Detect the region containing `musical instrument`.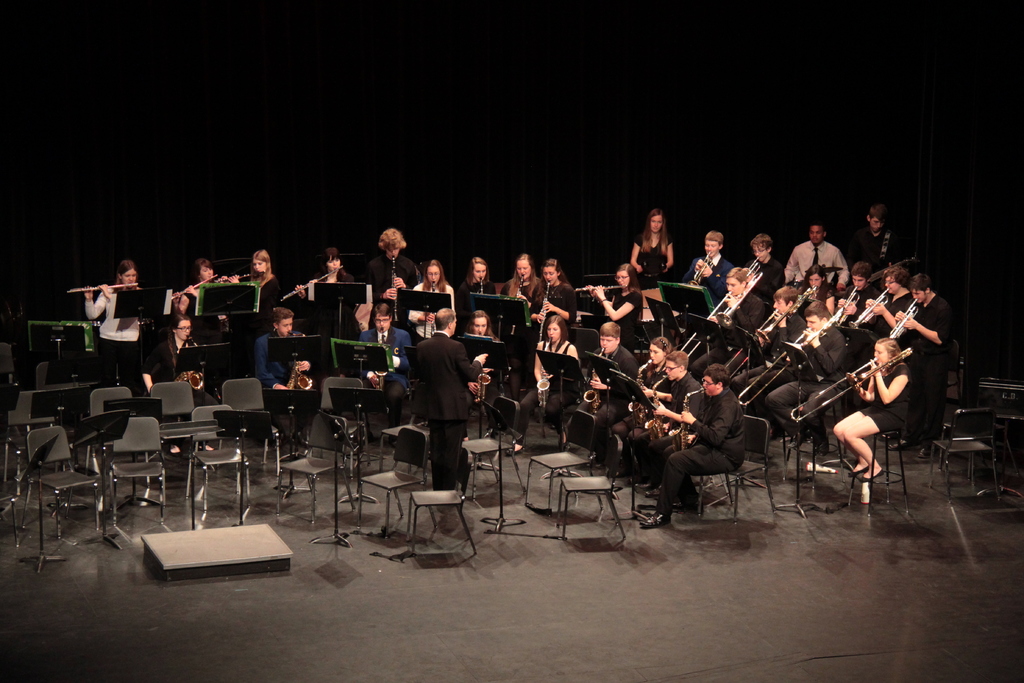
222, 267, 271, 284.
